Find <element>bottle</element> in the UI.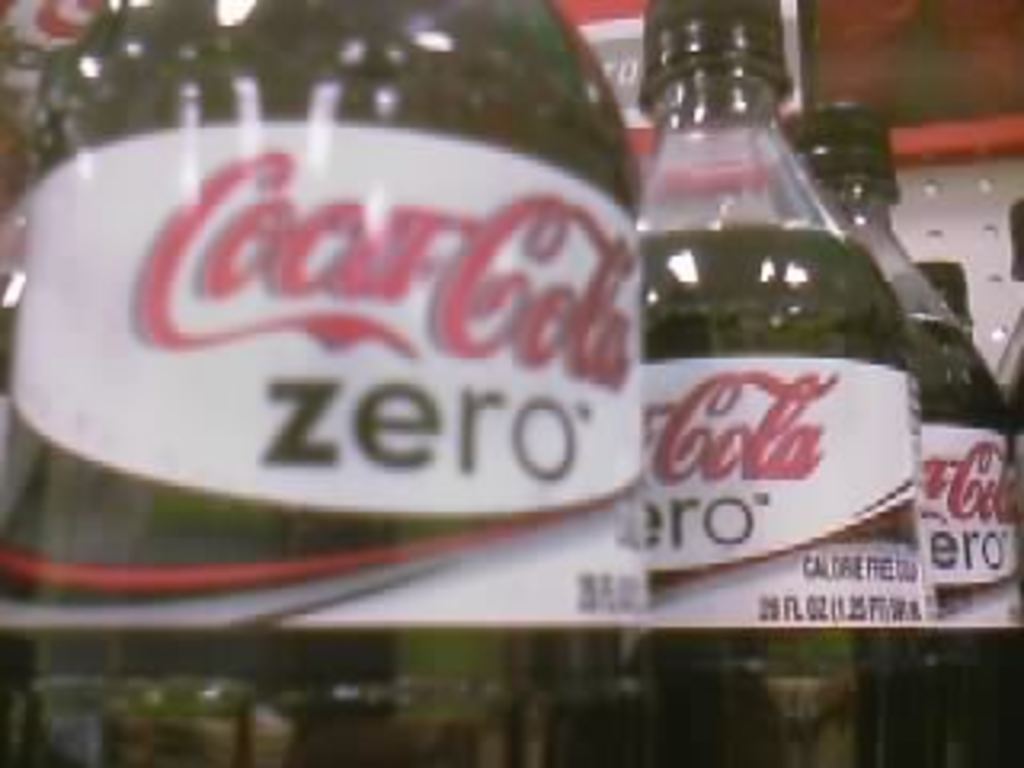
UI element at select_region(909, 262, 976, 333).
